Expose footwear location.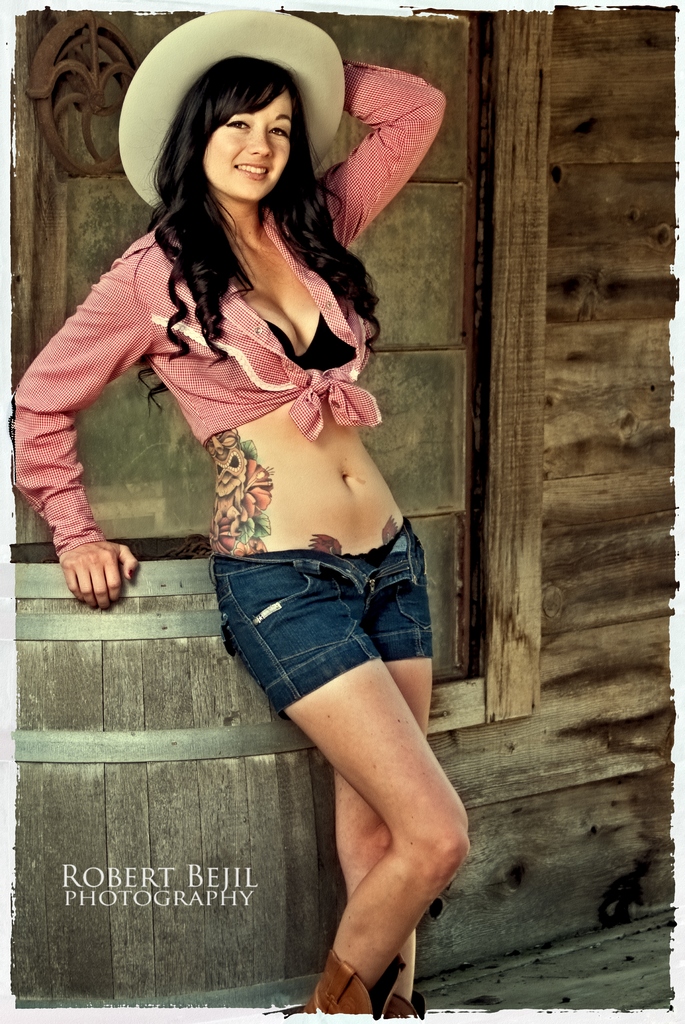
Exposed at BBox(309, 943, 417, 1014).
